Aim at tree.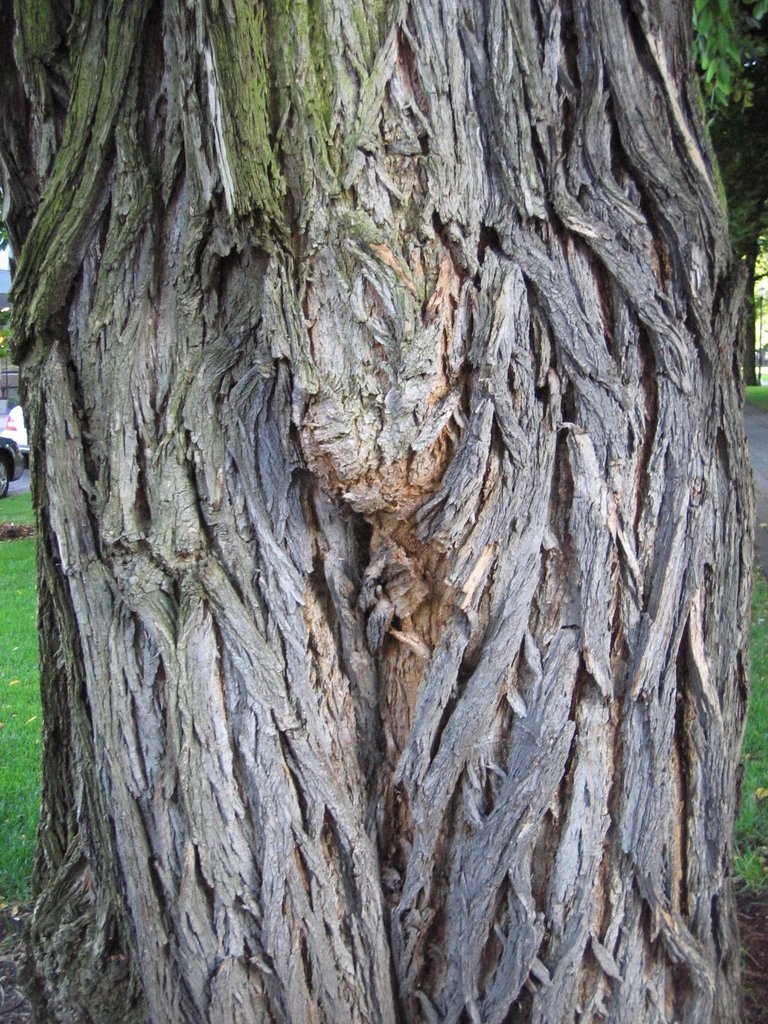
Aimed at <region>0, 0, 751, 1023</region>.
